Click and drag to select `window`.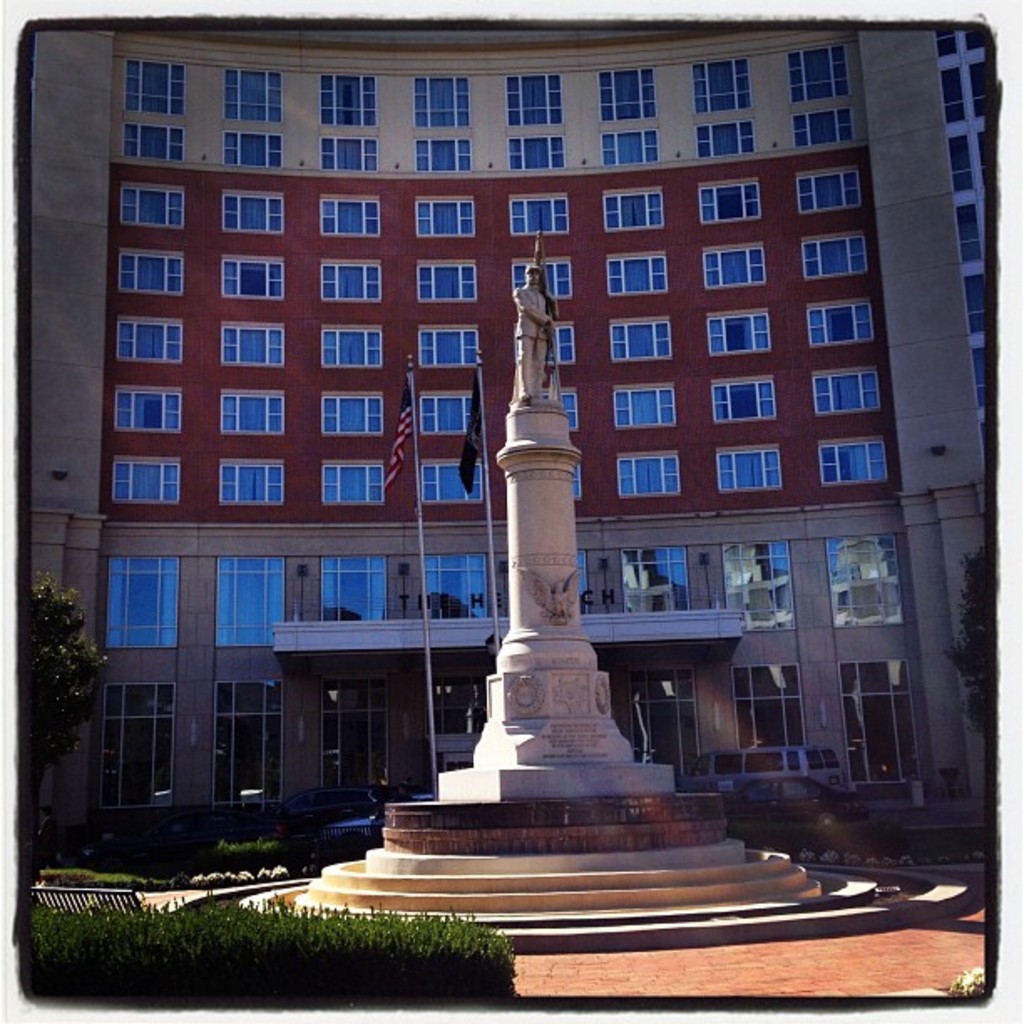
Selection: region(505, 65, 561, 127).
